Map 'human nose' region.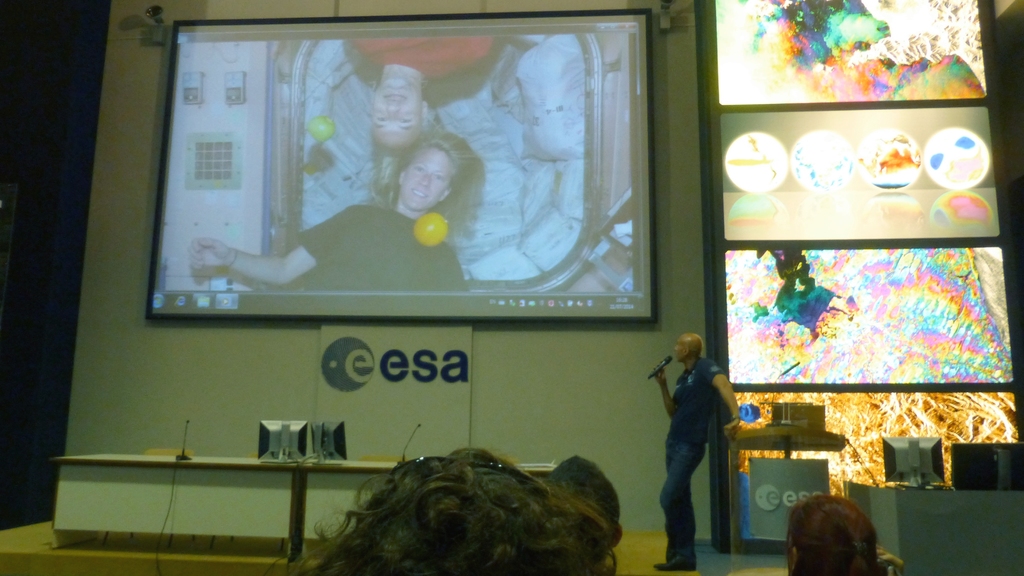
Mapped to rect(385, 105, 400, 119).
